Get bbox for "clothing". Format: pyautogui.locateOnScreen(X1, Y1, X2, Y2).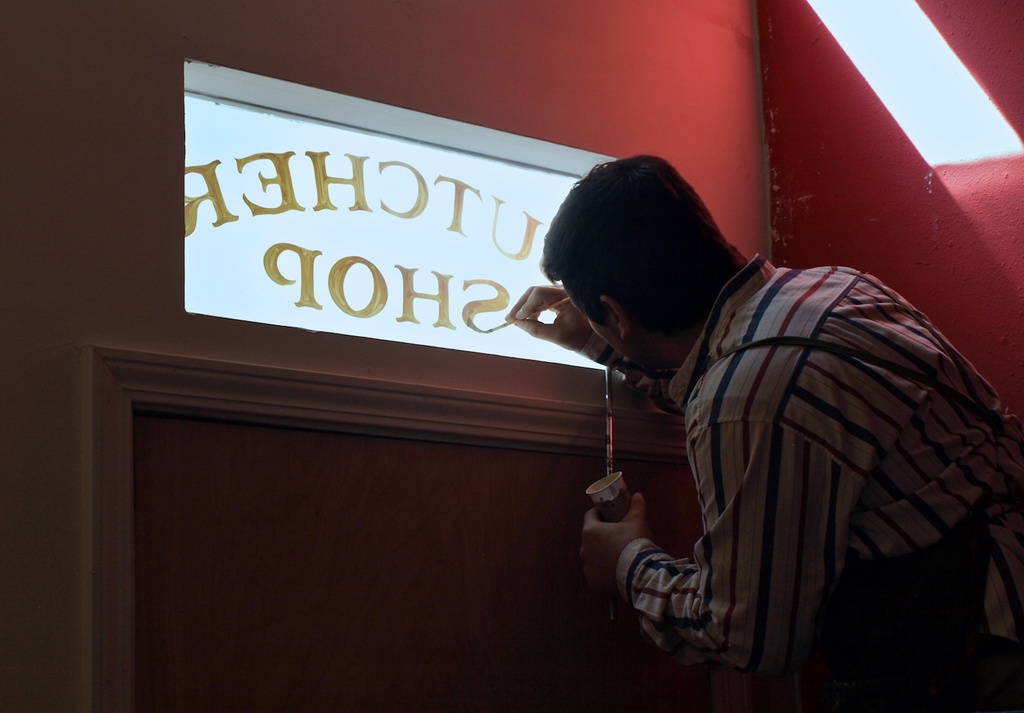
pyautogui.locateOnScreen(604, 215, 1004, 712).
